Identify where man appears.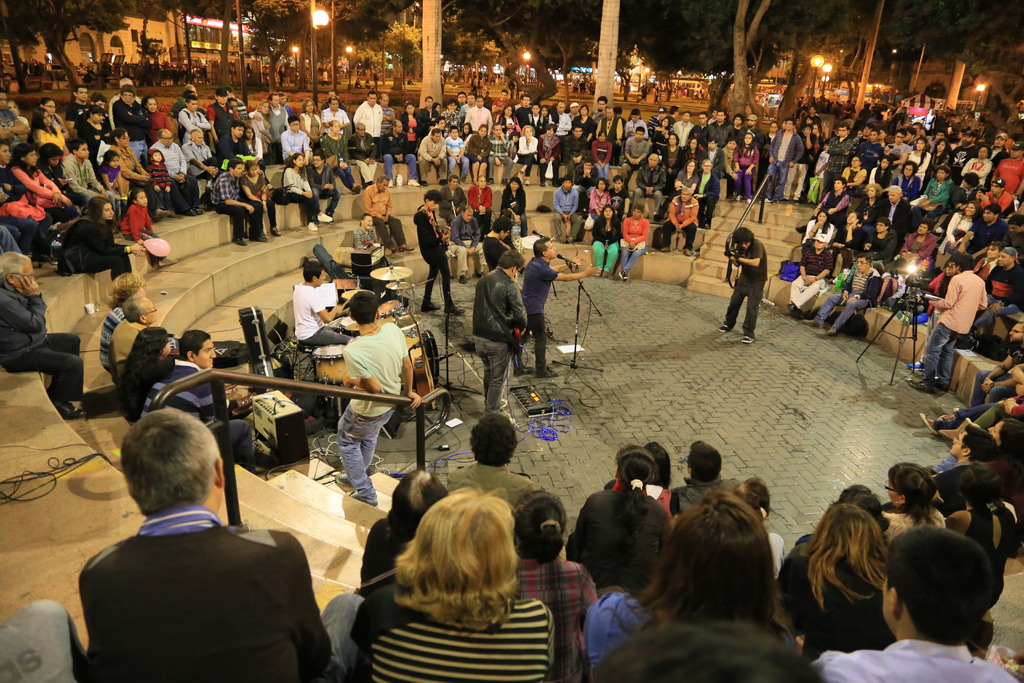
Appears at detection(516, 243, 602, 382).
